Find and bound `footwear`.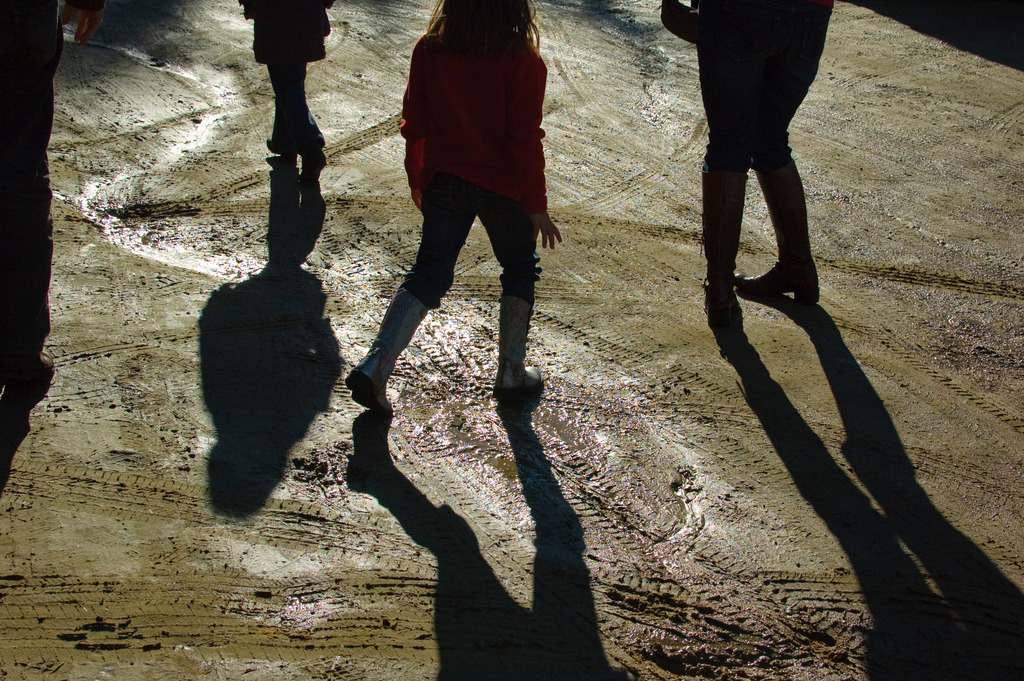
Bound: BBox(739, 154, 819, 303).
